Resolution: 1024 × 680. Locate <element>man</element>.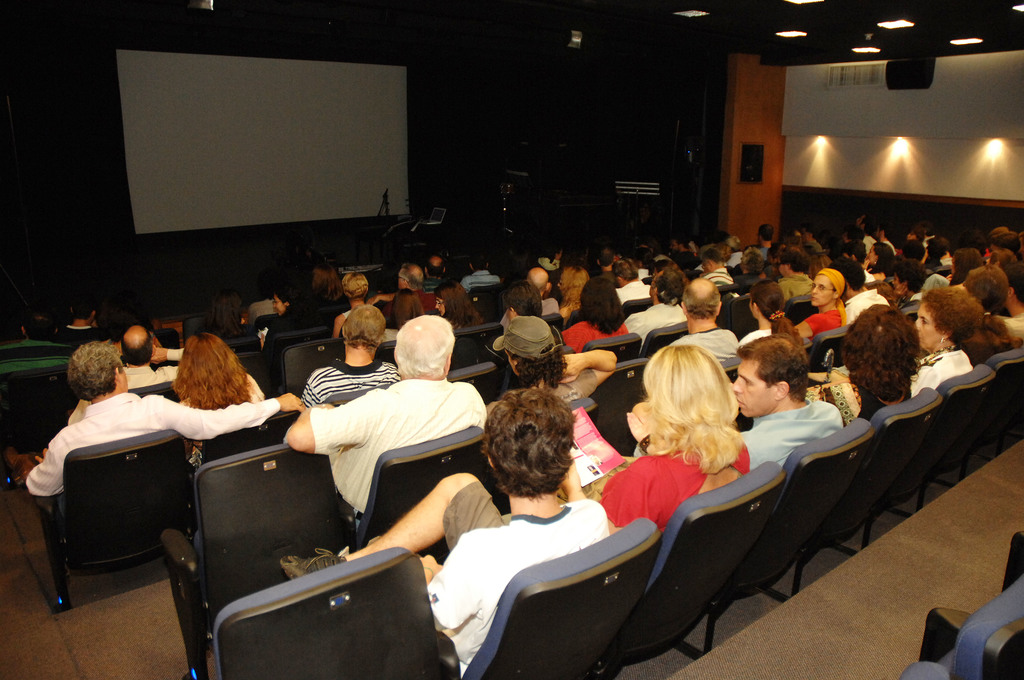
bbox(279, 383, 611, 679).
